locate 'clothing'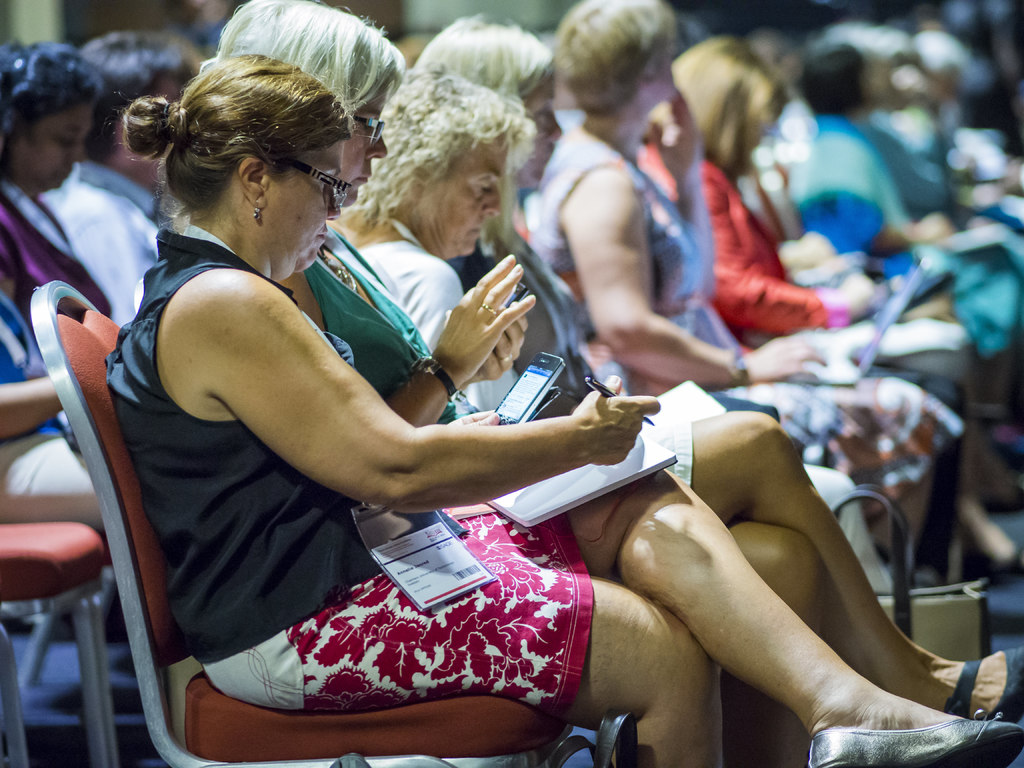
Rect(408, 199, 657, 482)
